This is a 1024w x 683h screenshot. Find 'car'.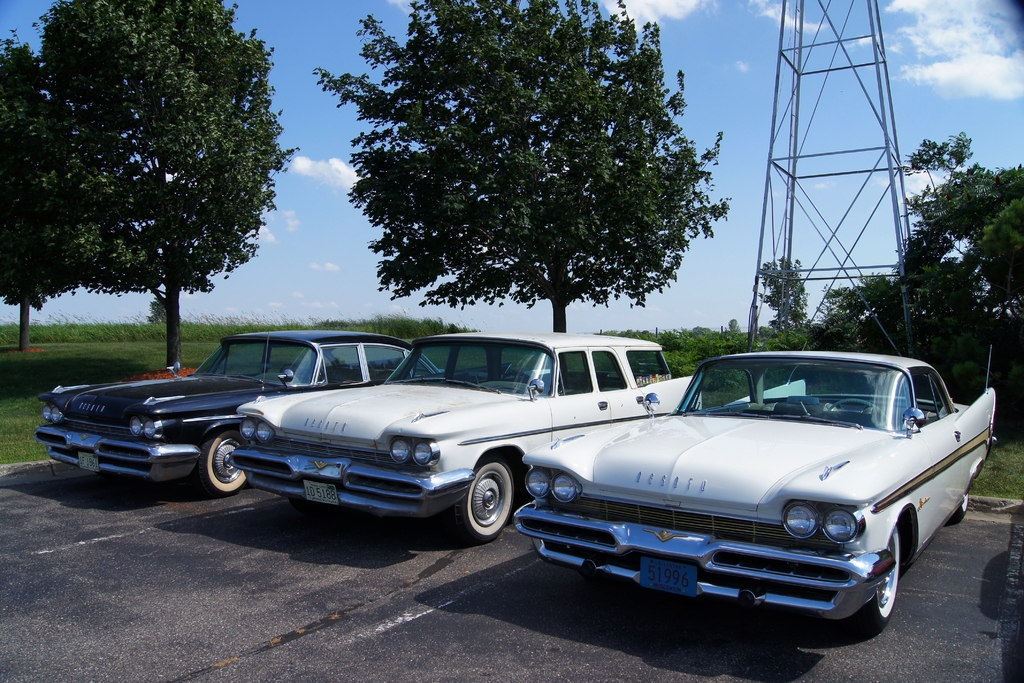
Bounding box: [225,329,703,545].
